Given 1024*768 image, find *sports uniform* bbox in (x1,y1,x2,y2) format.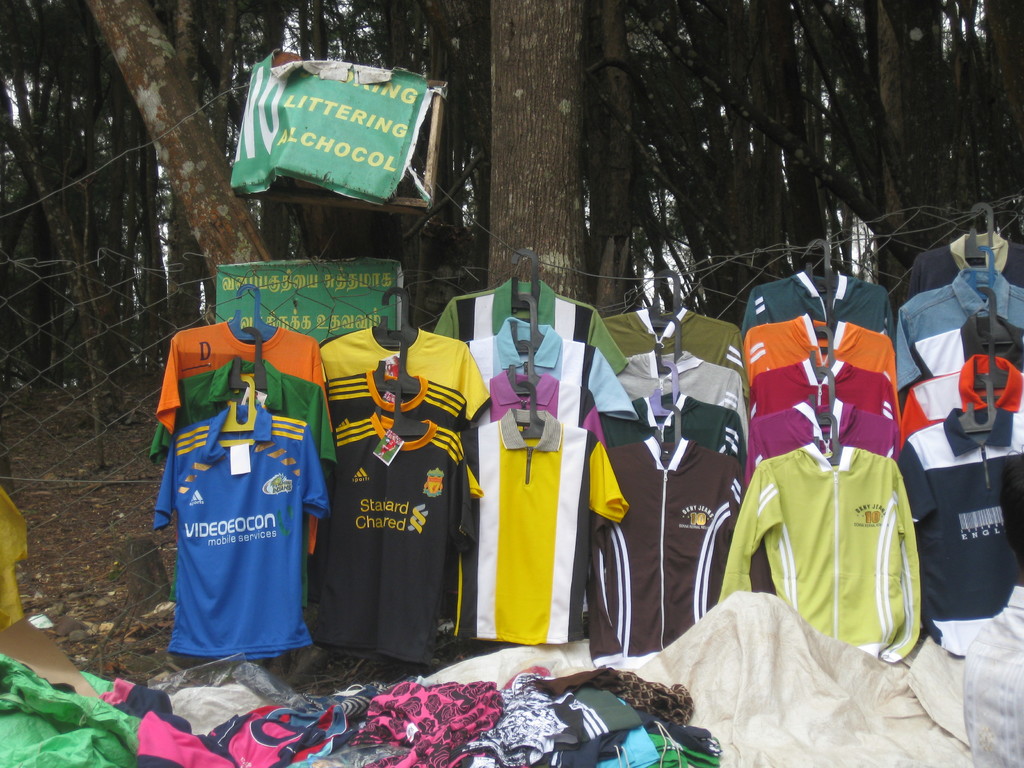
(900,405,1023,659).
